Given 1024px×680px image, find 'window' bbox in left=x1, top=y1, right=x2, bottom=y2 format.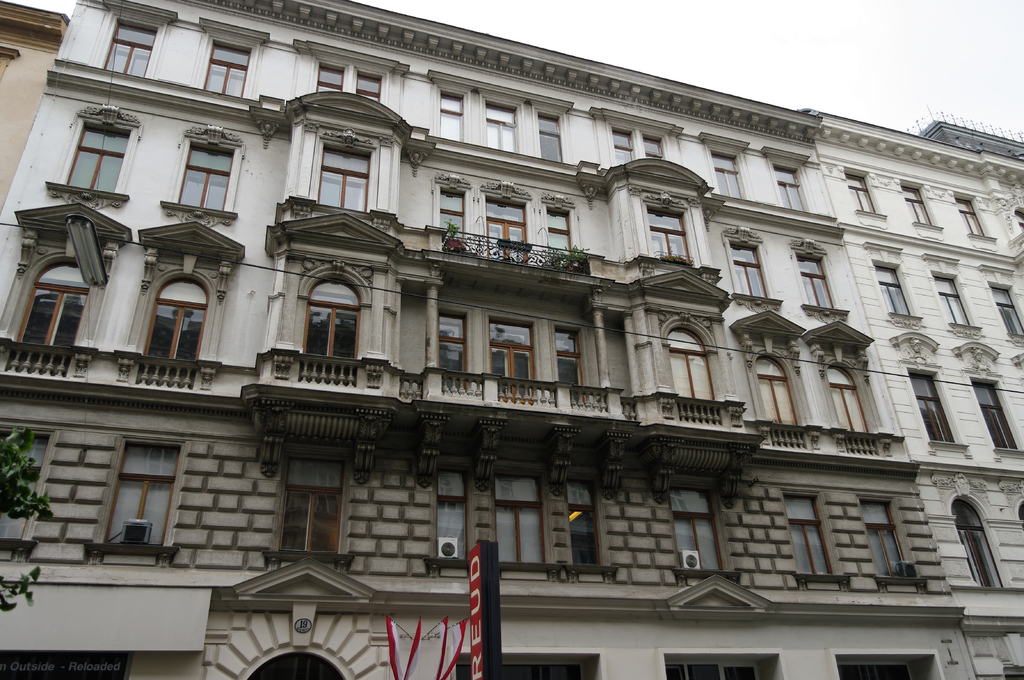
left=991, top=288, right=1023, bottom=338.
